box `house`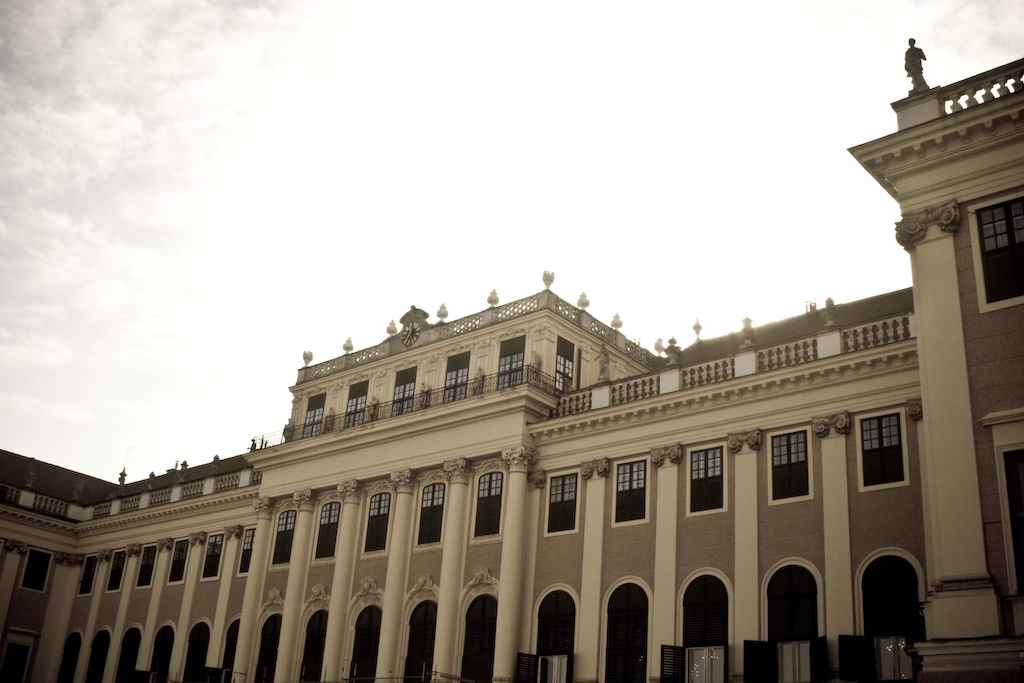
bbox=[95, 445, 267, 679]
